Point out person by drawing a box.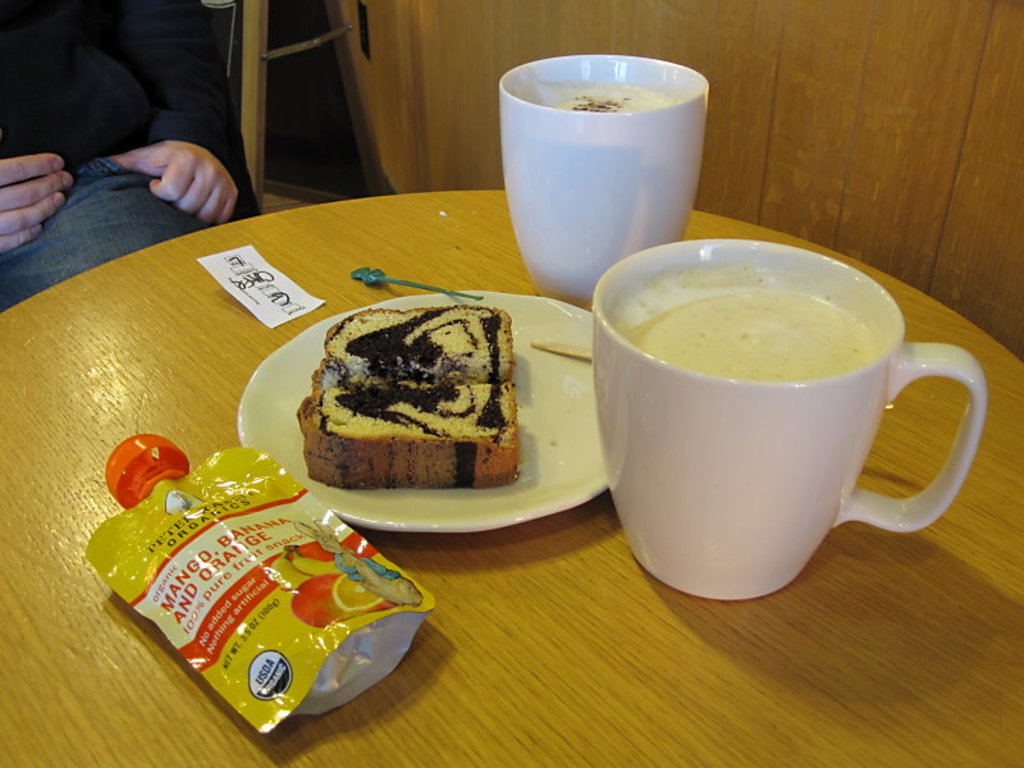
[0,0,264,305].
